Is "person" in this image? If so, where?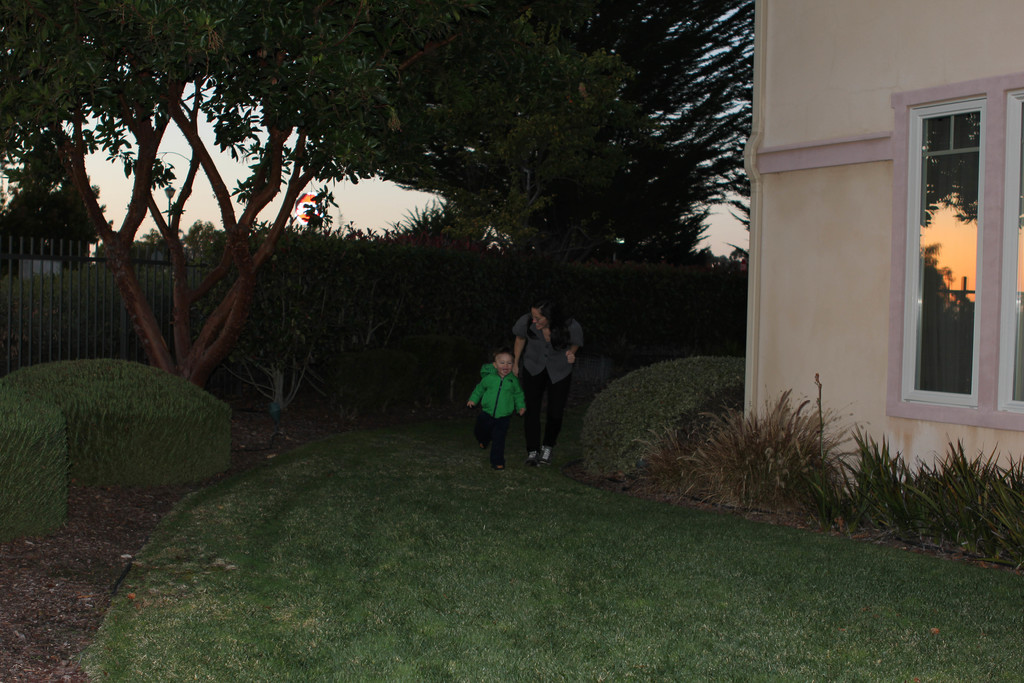
Yes, at left=513, top=302, right=583, bottom=469.
